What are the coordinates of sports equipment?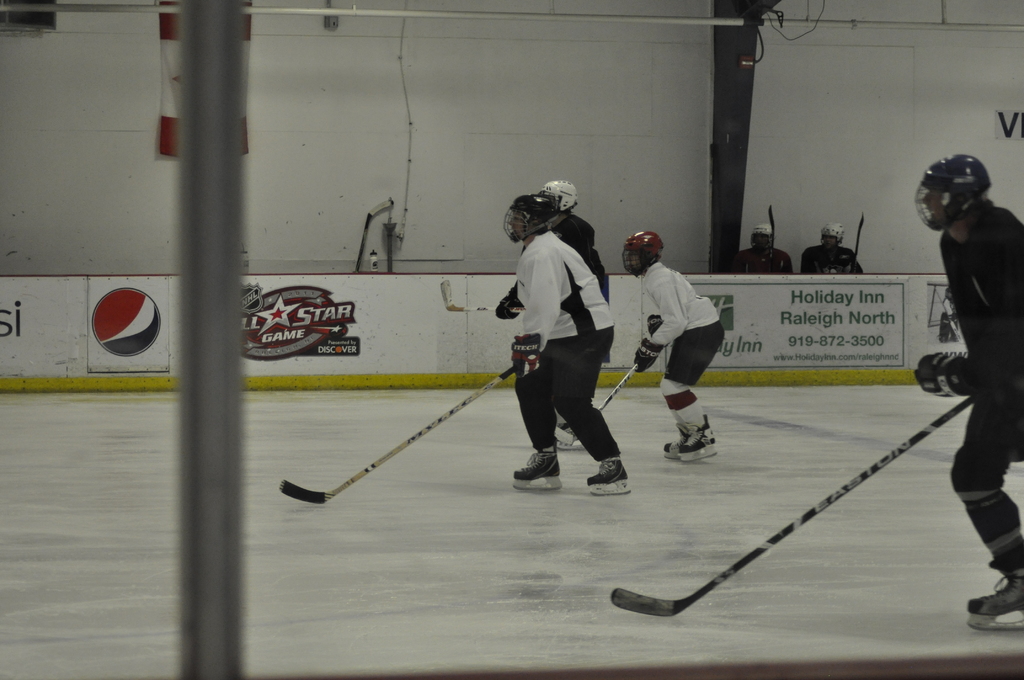
{"left": 623, "top": 231, "right": 663, "bottom": 277}.
